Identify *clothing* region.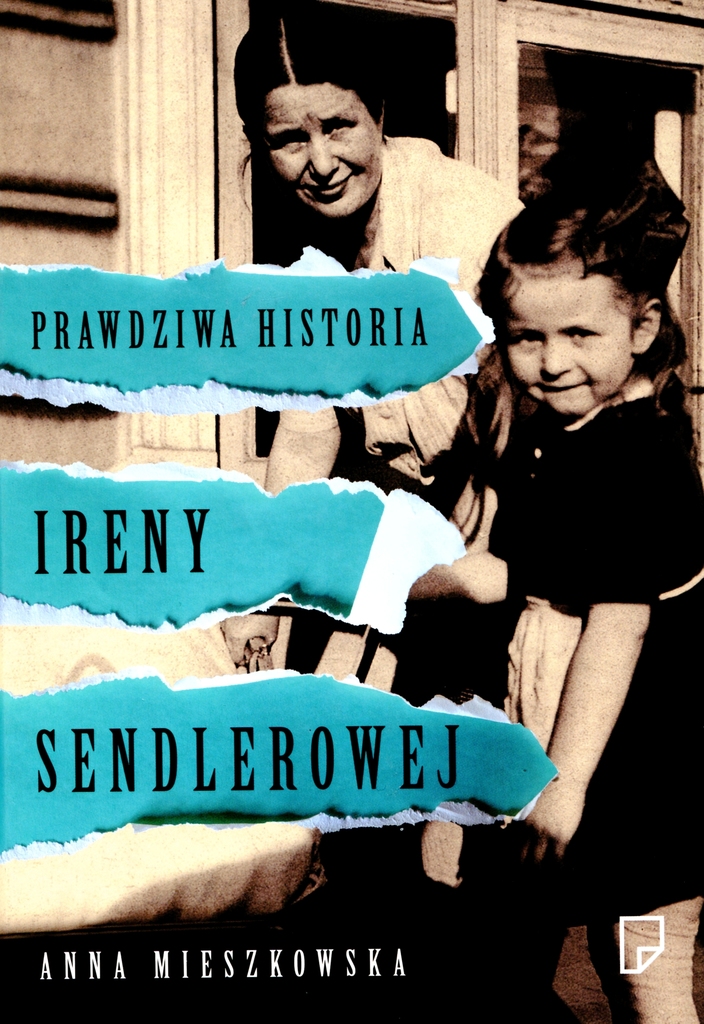
Region: <box>263,128,536,492</box>.
